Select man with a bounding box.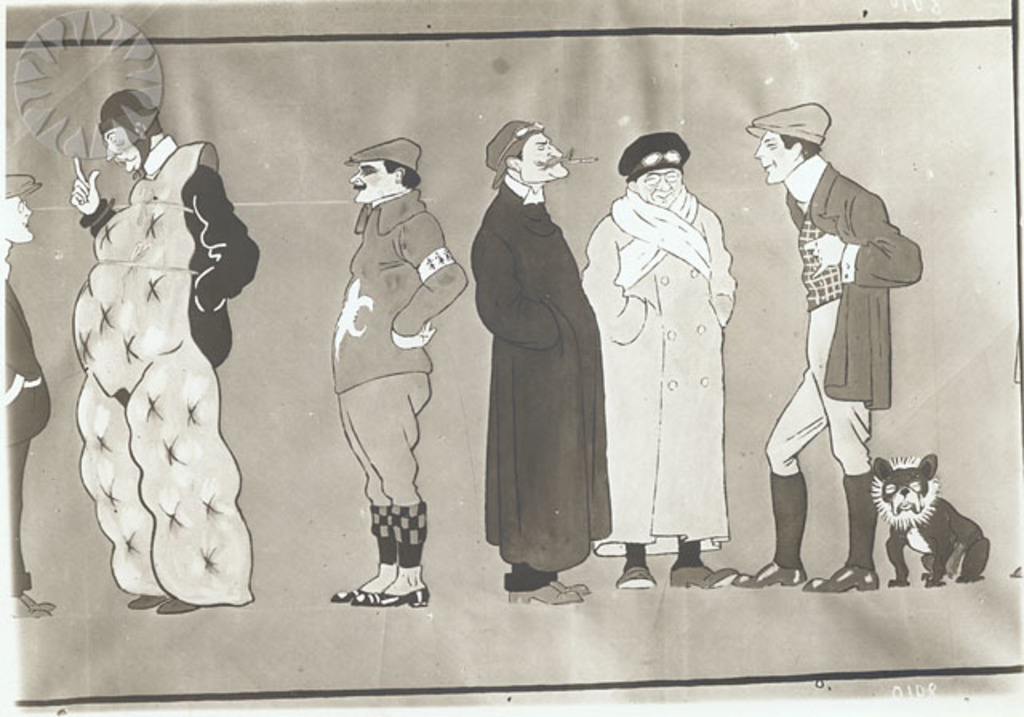
739/90/925/591.
